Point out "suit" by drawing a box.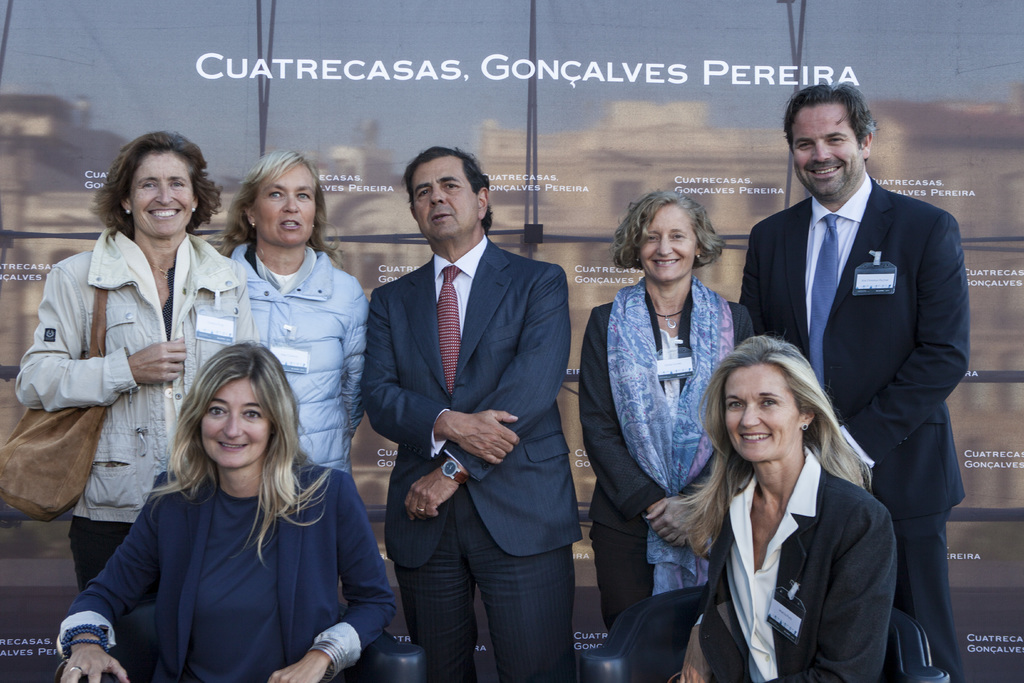
BBox(362, 131, 579, 682).
